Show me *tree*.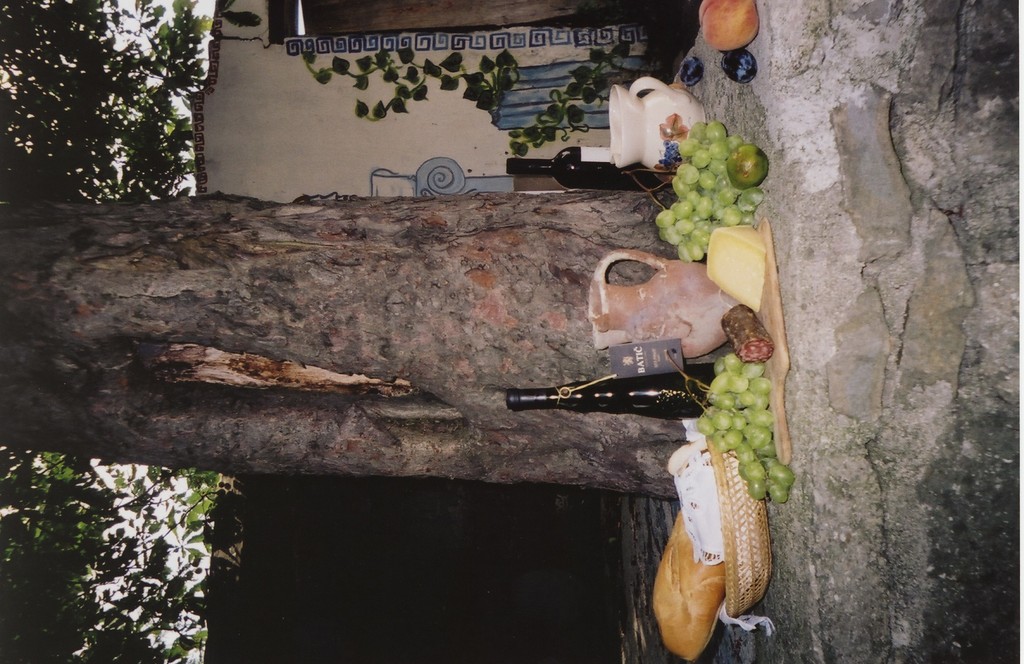
*tree* is here: detection(0, 0, 730, 663).
